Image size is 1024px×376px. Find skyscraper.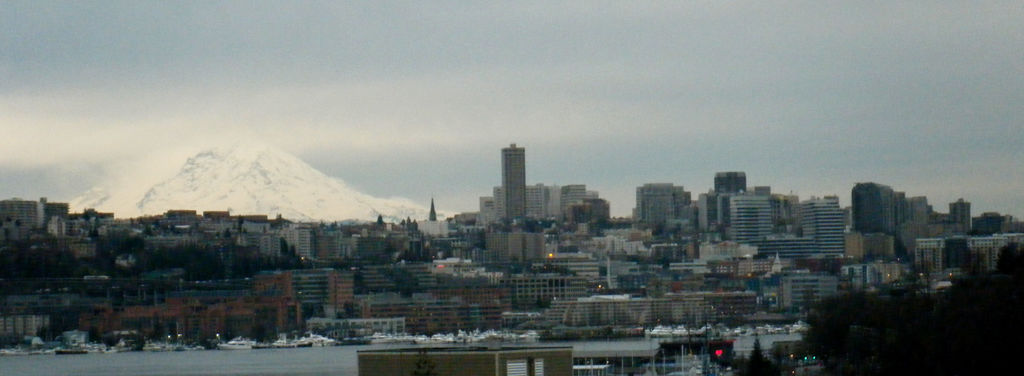
493, 187, 504, 225.
